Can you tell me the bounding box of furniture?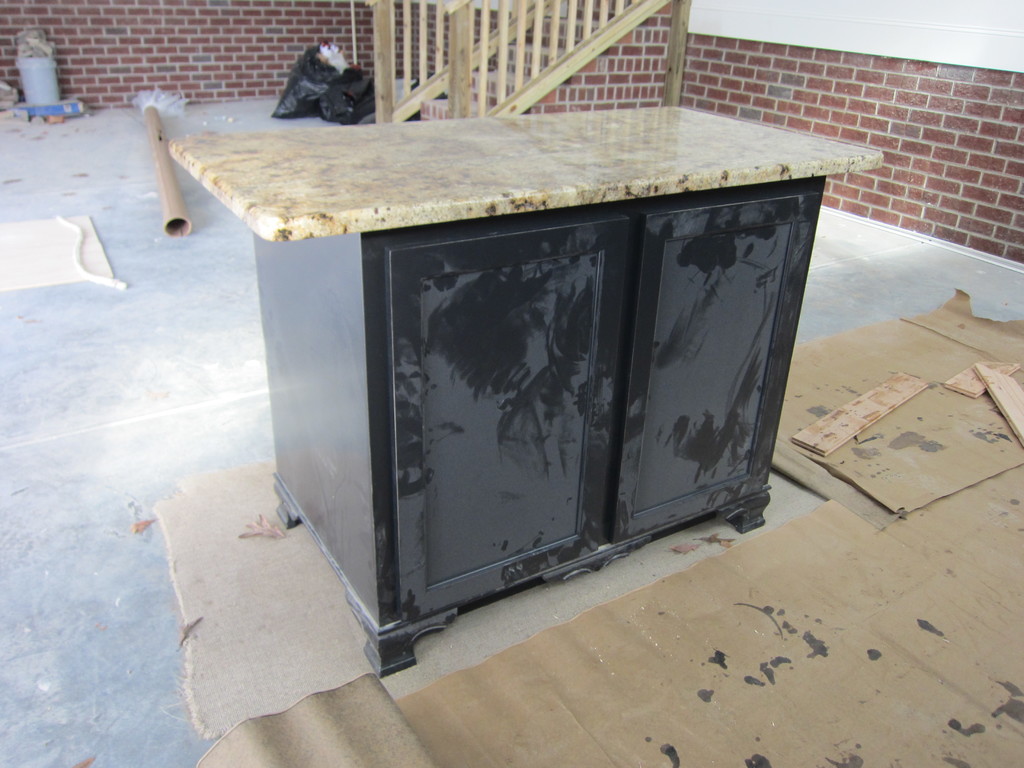
(170, 100, 883, 681).
